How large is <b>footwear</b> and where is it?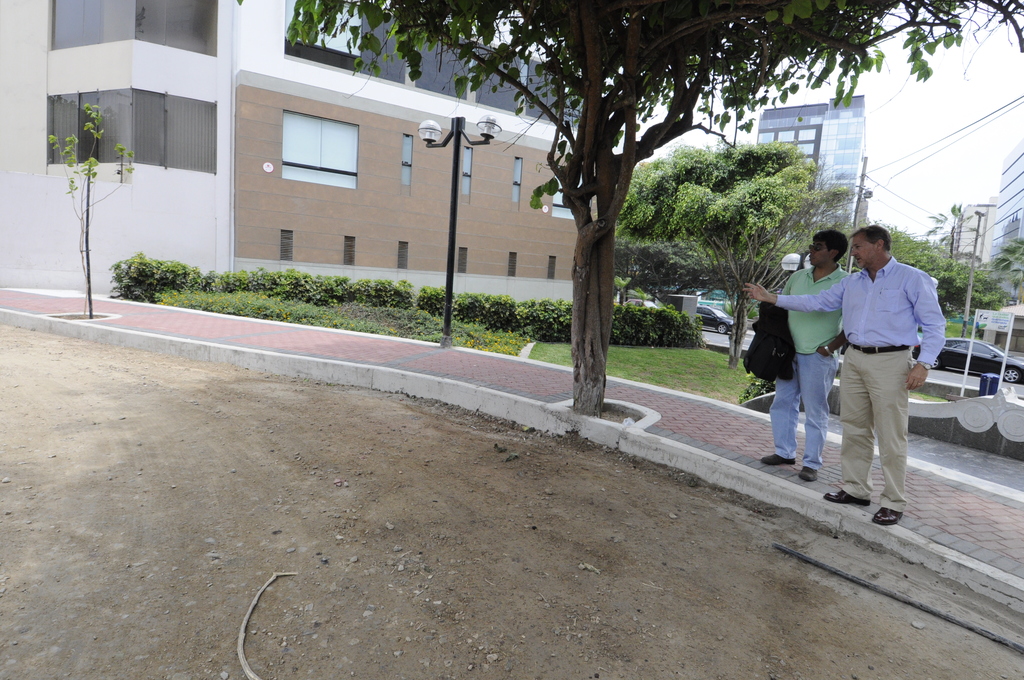
Bounding box: region(798, 458, 823, 482).
